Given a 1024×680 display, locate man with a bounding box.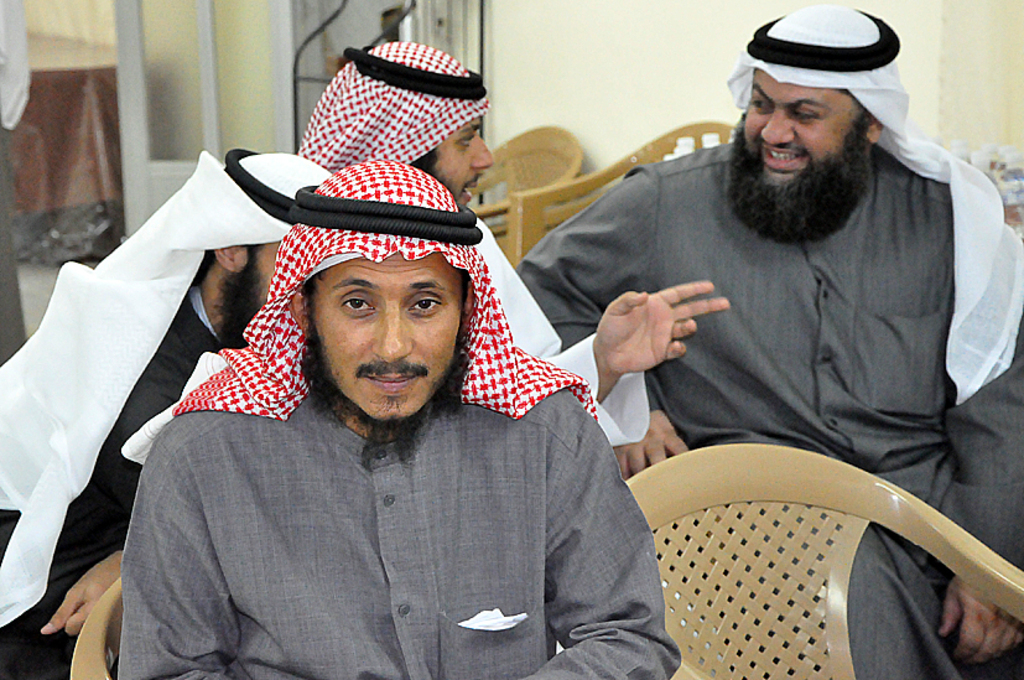
Located: region(292, 37, 729, 448).
